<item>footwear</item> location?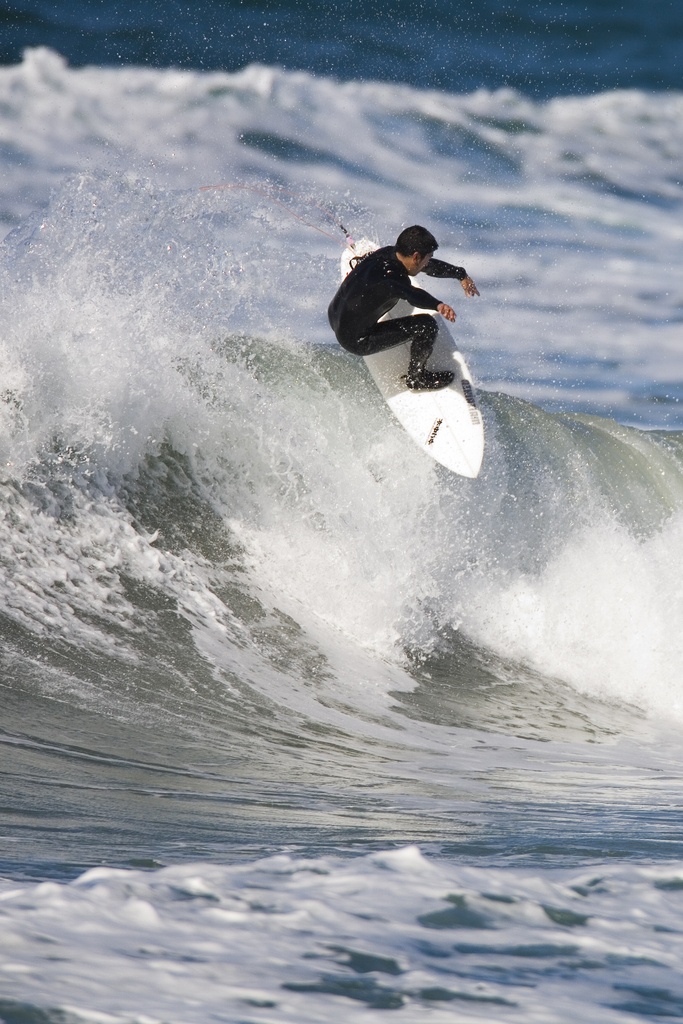
box=[407, 368, 456, 392]
